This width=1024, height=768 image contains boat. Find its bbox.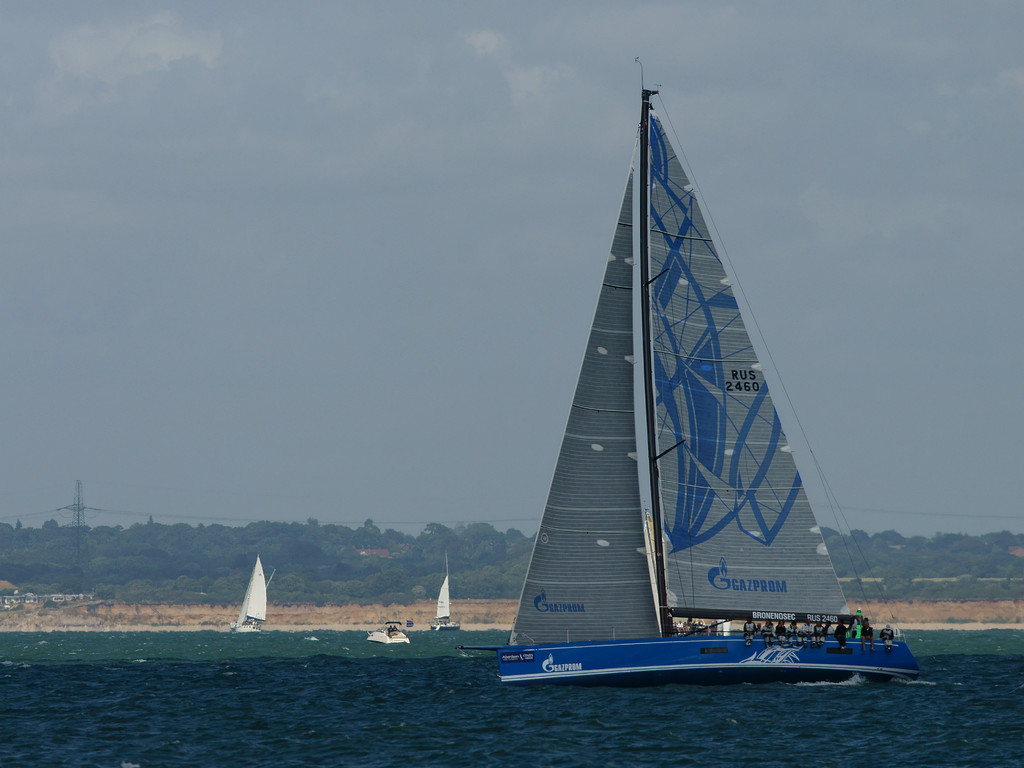
bbox(364, 621, 413, 643).
